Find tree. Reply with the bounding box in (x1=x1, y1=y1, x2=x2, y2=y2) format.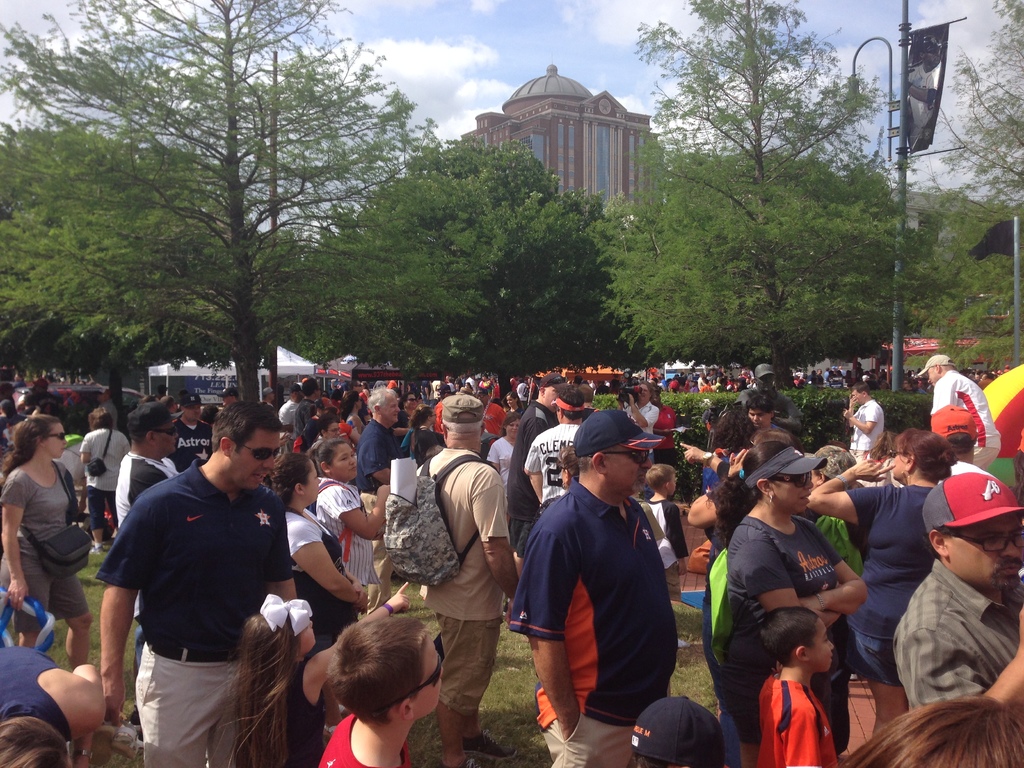
(x1=316, y1=130, x2=622, y2=401).
